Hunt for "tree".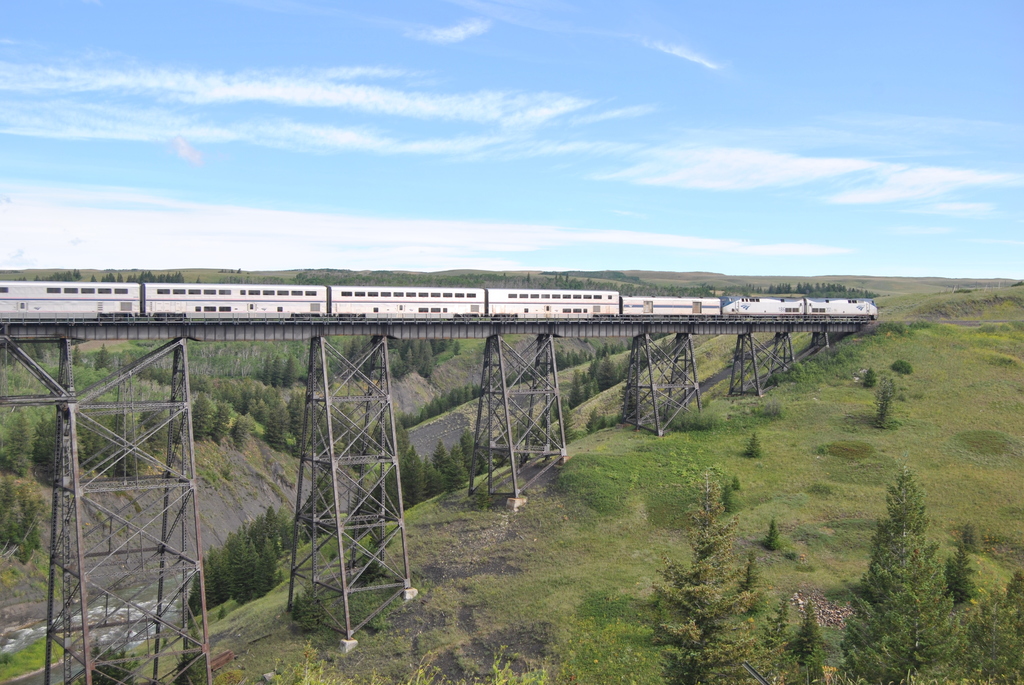
Hunted down at 0,487,36,559.
